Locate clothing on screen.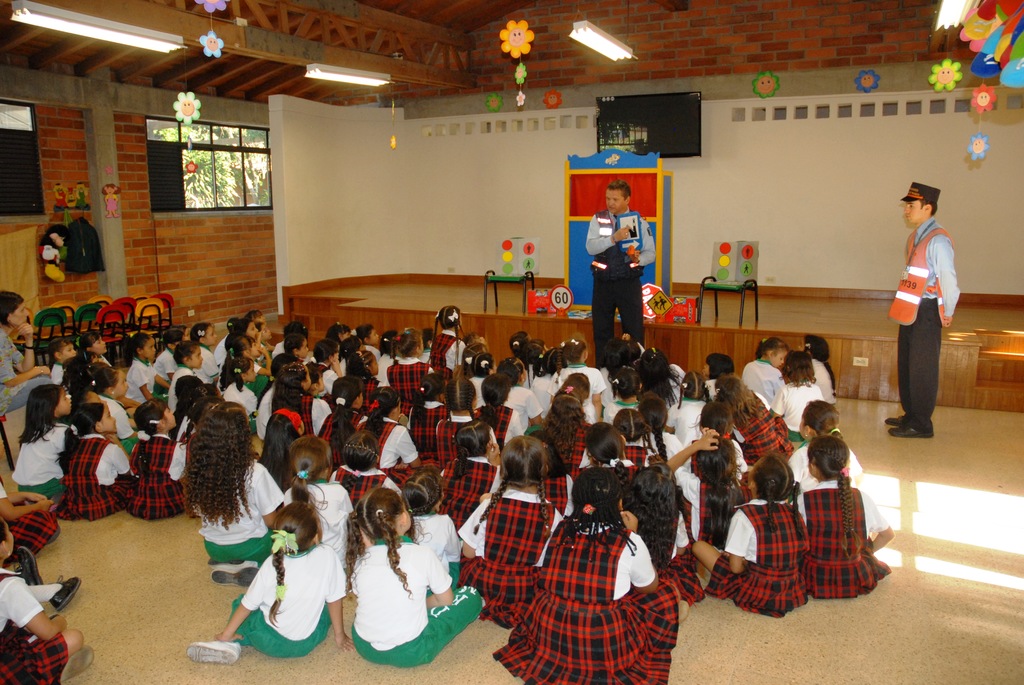
On screen at [left=8, top=413, right=81, bottom=500].
